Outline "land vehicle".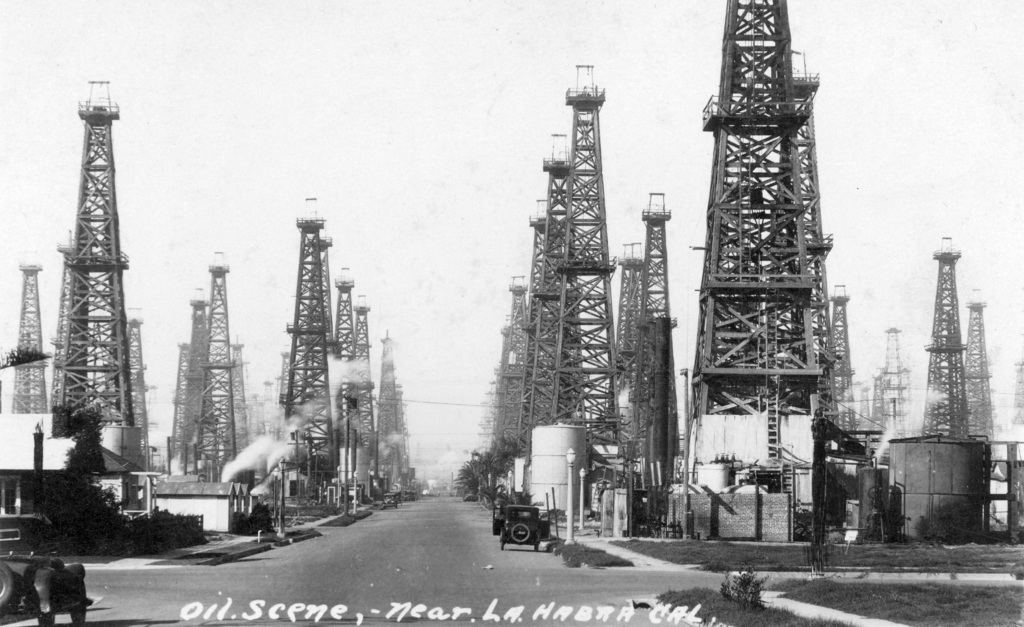
Outline: 0/516/87/626.
